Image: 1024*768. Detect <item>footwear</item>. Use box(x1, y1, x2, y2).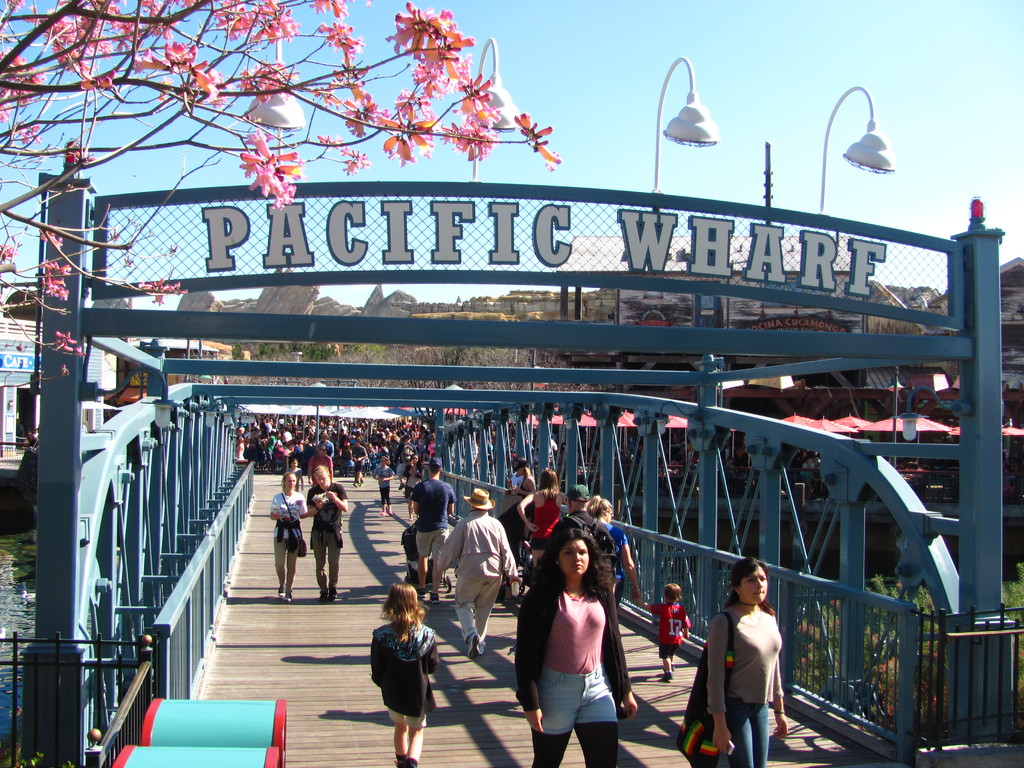
box(328, 591, 337, 600).
